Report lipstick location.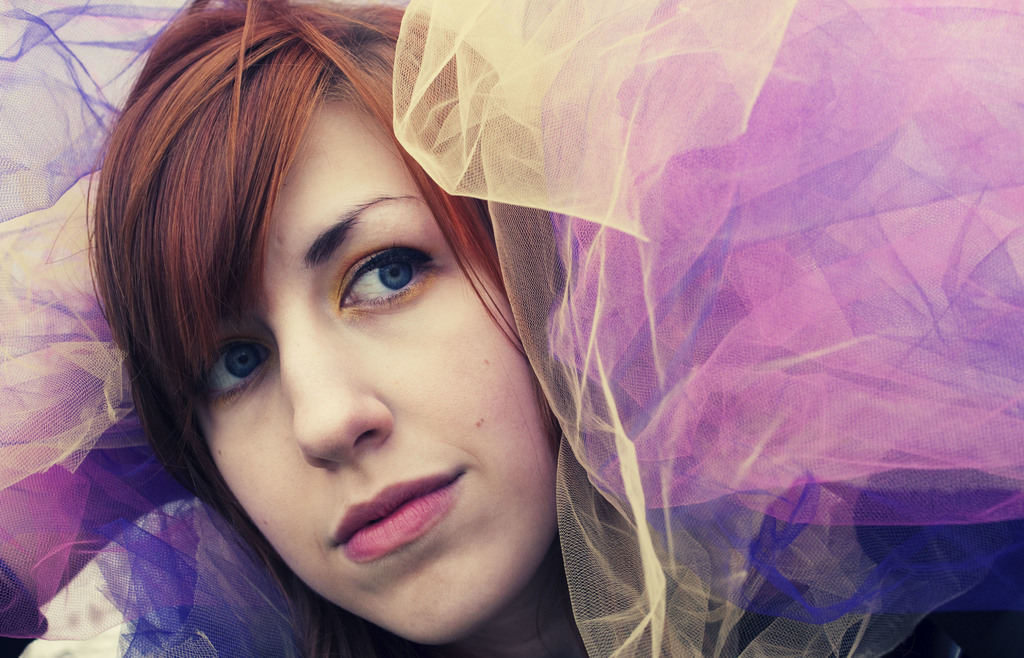
Report: detection(330, 470, 461, 569).
